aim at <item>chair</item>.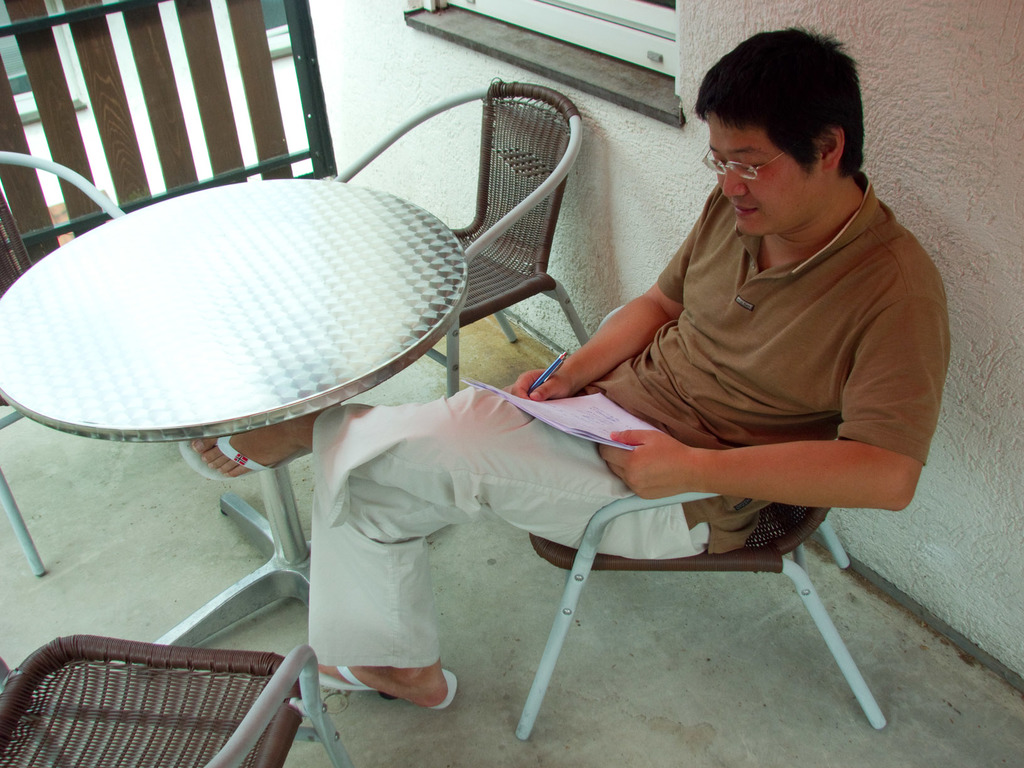
Aimed at (0, 625, 353, 767).
